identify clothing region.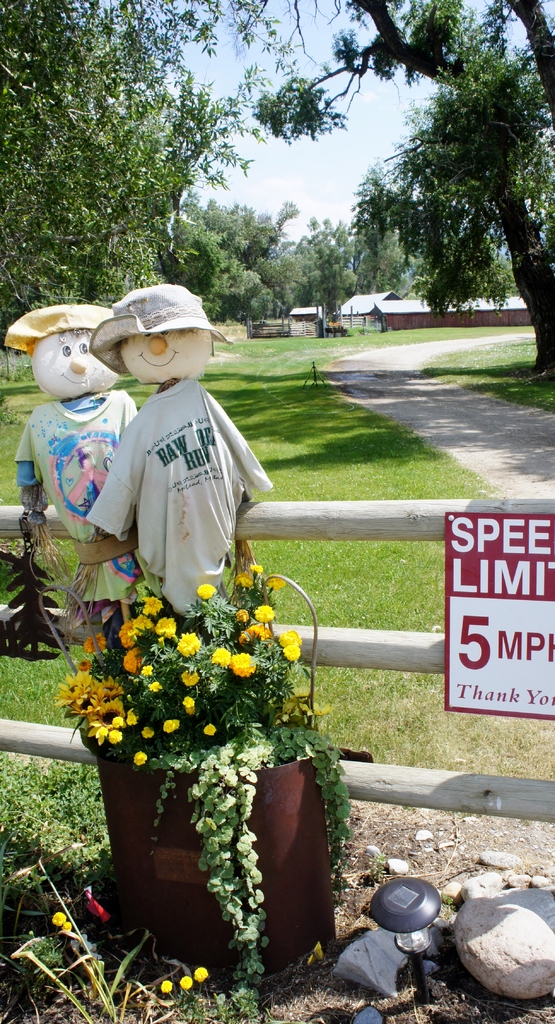
Region: 94, 366, 266, 608.
